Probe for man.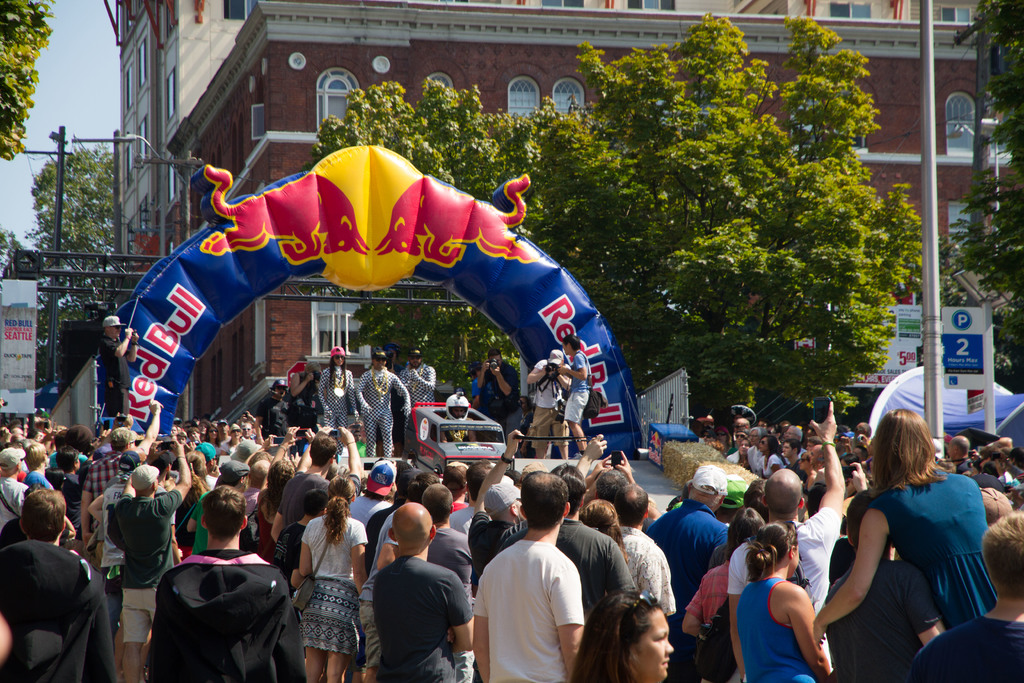
Probe result: (left=524, top=348, right=569, bottom=460).
